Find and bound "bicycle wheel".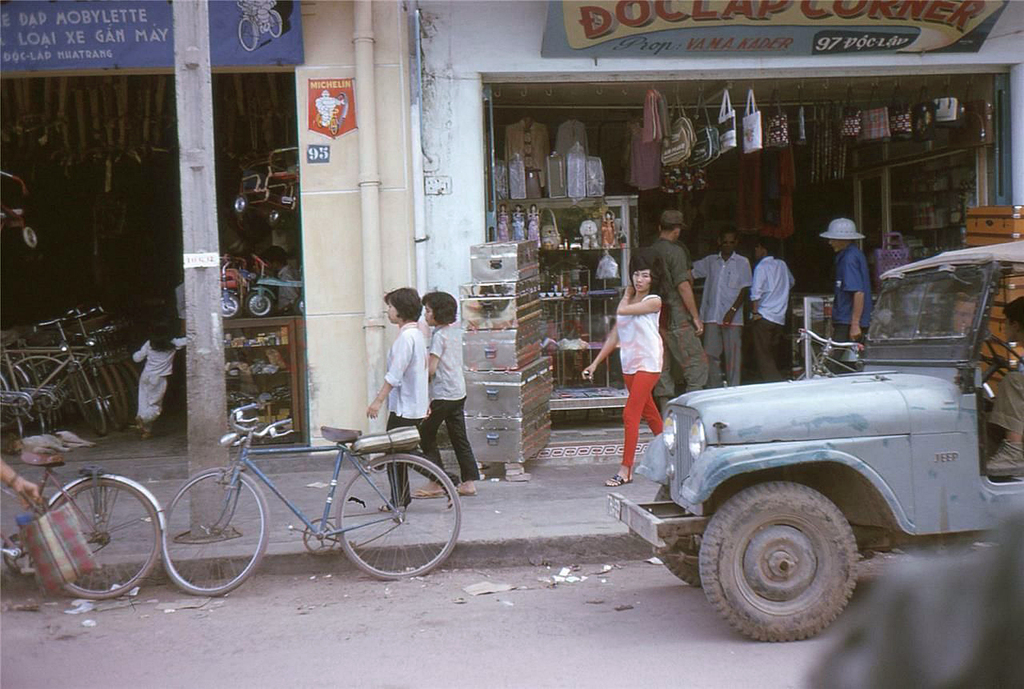
Bound: left=332, top=449, right=458, bottom=585.
